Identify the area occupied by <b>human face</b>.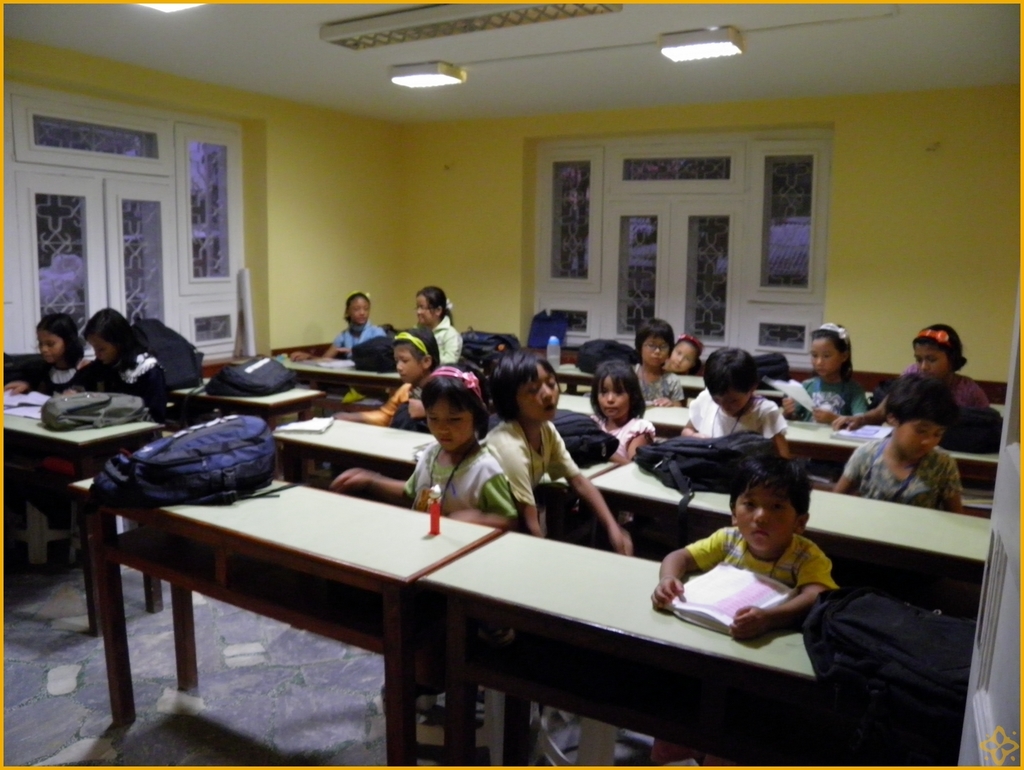
Area: {"x1": 707, "y1": 381, "x2": 754, "y2": 416}.
